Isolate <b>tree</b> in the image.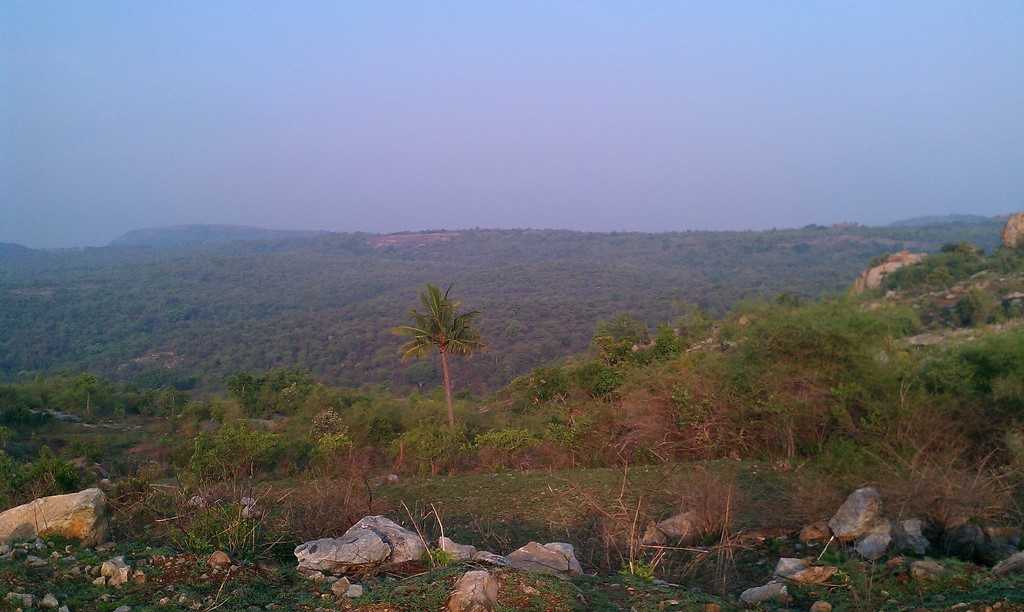
Isolated region: pyautogui.locateOnScreen(385, 270, 486, 423).
